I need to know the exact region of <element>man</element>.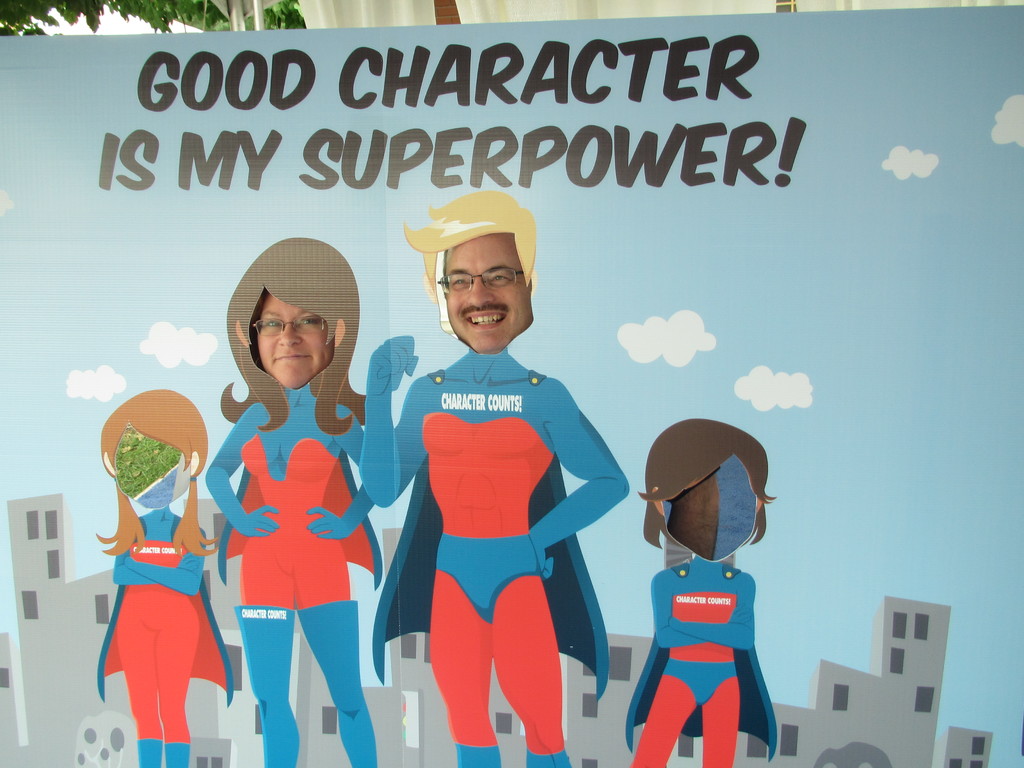
Region: (x1=353, y1=209, x2=628, y2=757).
